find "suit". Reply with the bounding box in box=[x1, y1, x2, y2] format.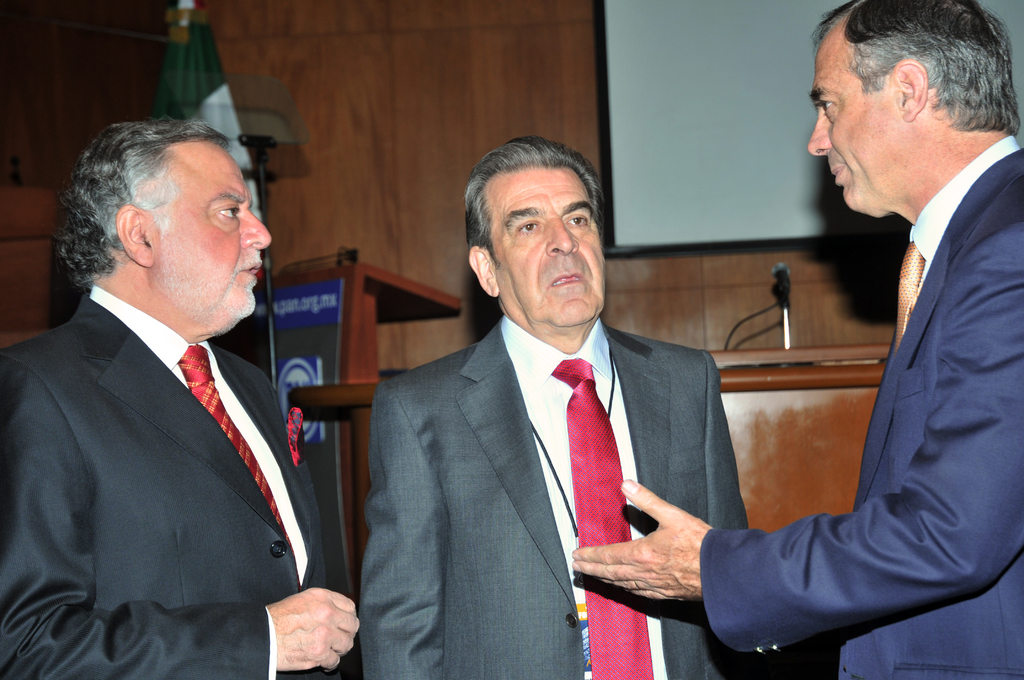
box=[698, 133, 1023, 679].
